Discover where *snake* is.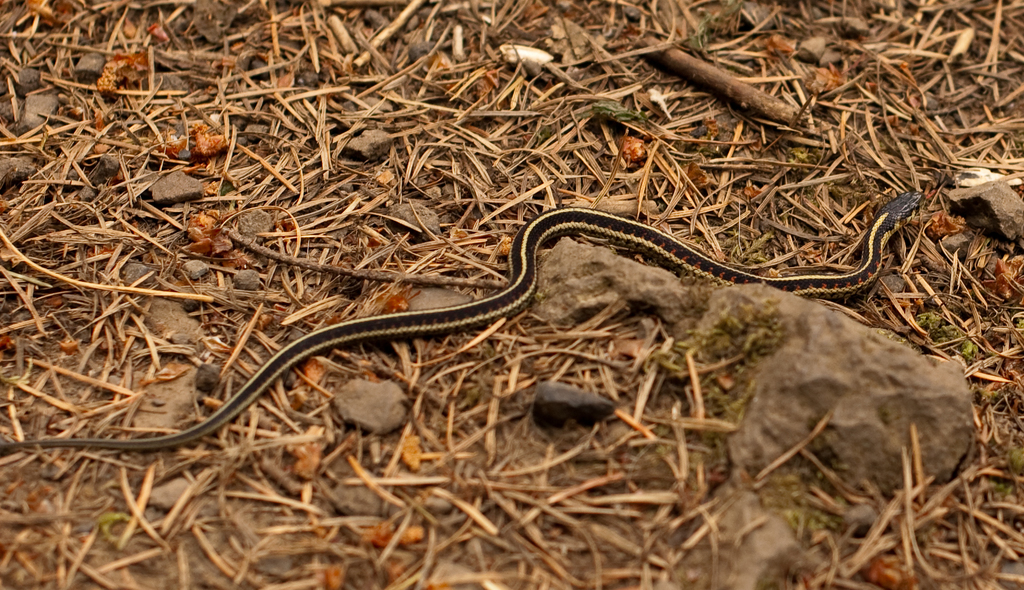
Discovered at BBox(10, 186, 925, 454).
